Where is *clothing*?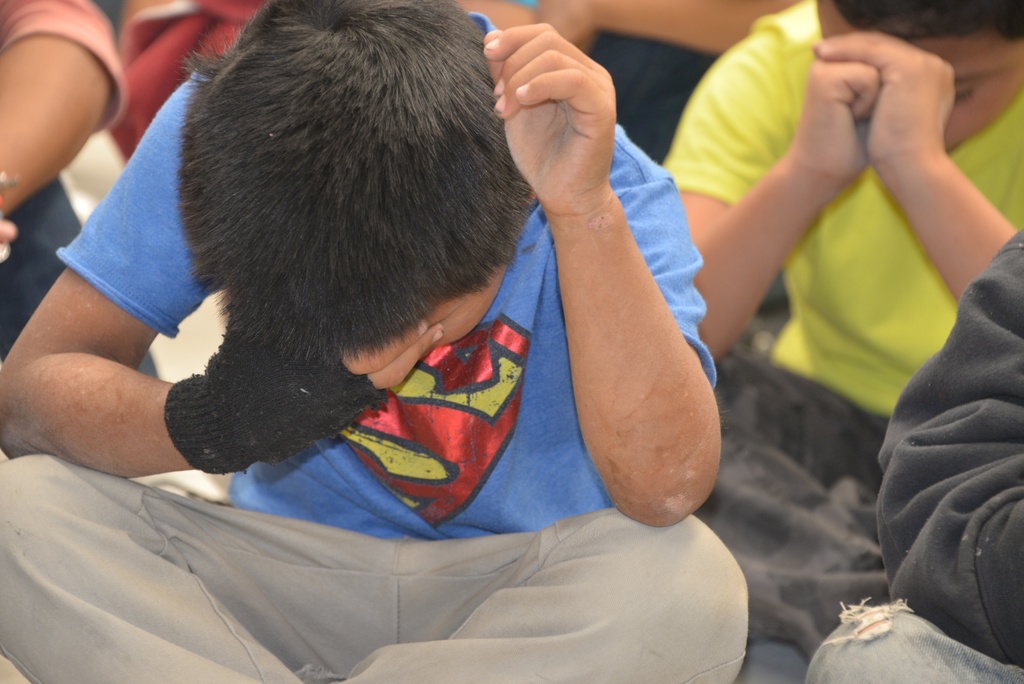
[666, 0, 1023, 683].
